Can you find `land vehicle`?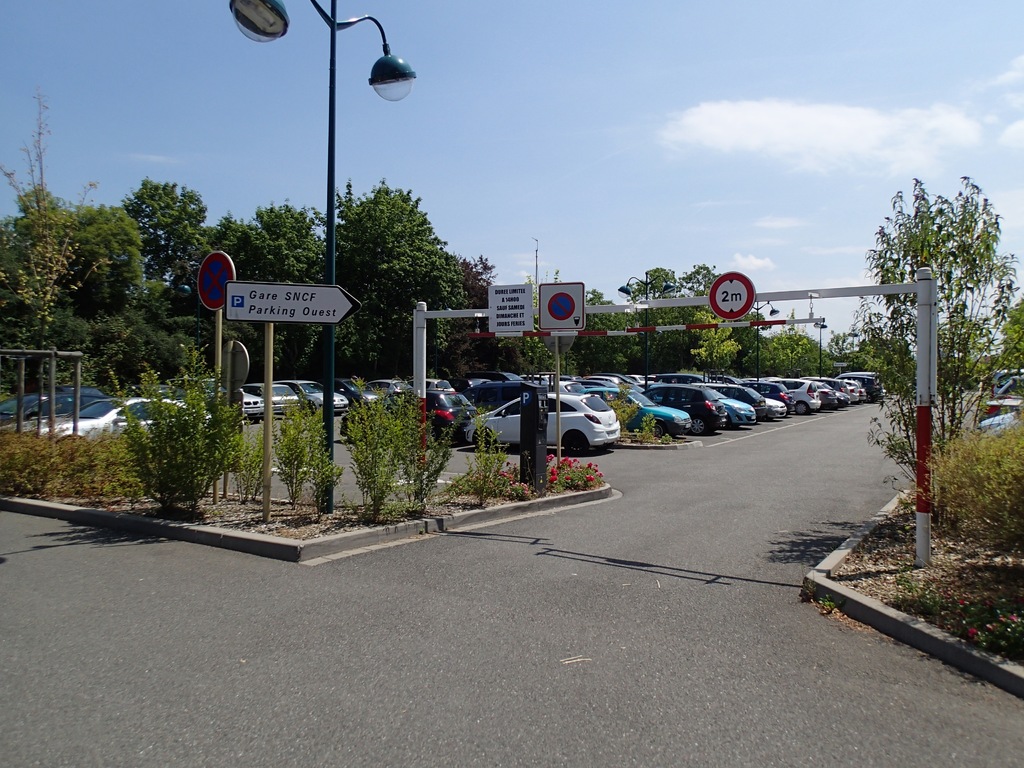
Yes, bounding box: <region>716, 373, 726, 379</region>.
